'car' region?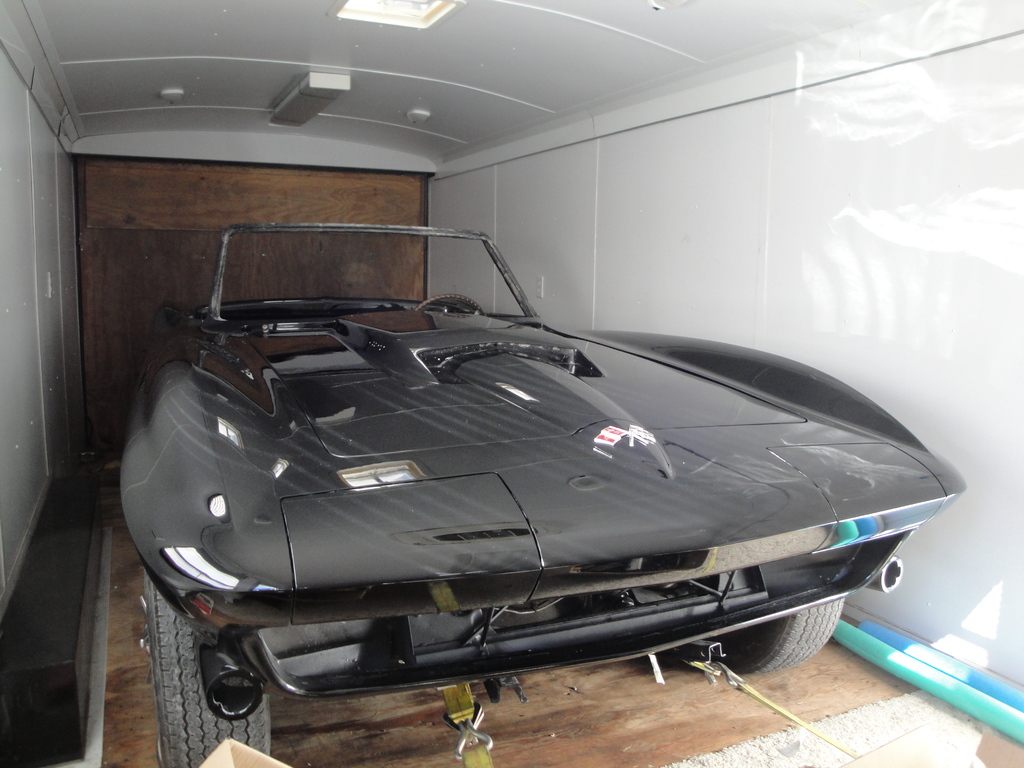
36, 210, 948, 739
